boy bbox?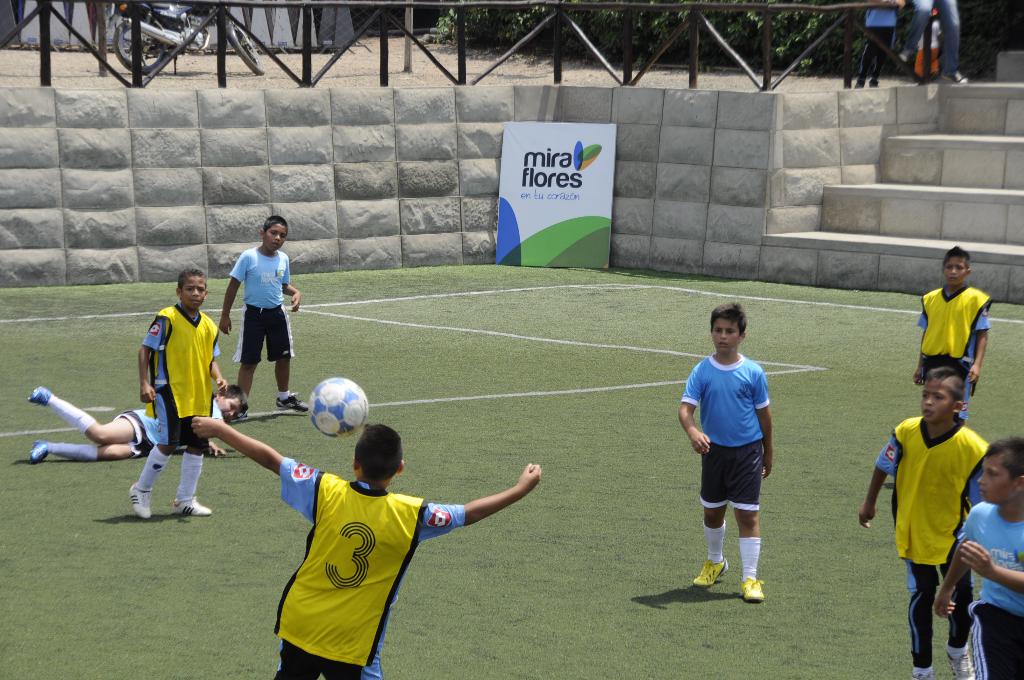
box=[675, 299, 772, 606]
